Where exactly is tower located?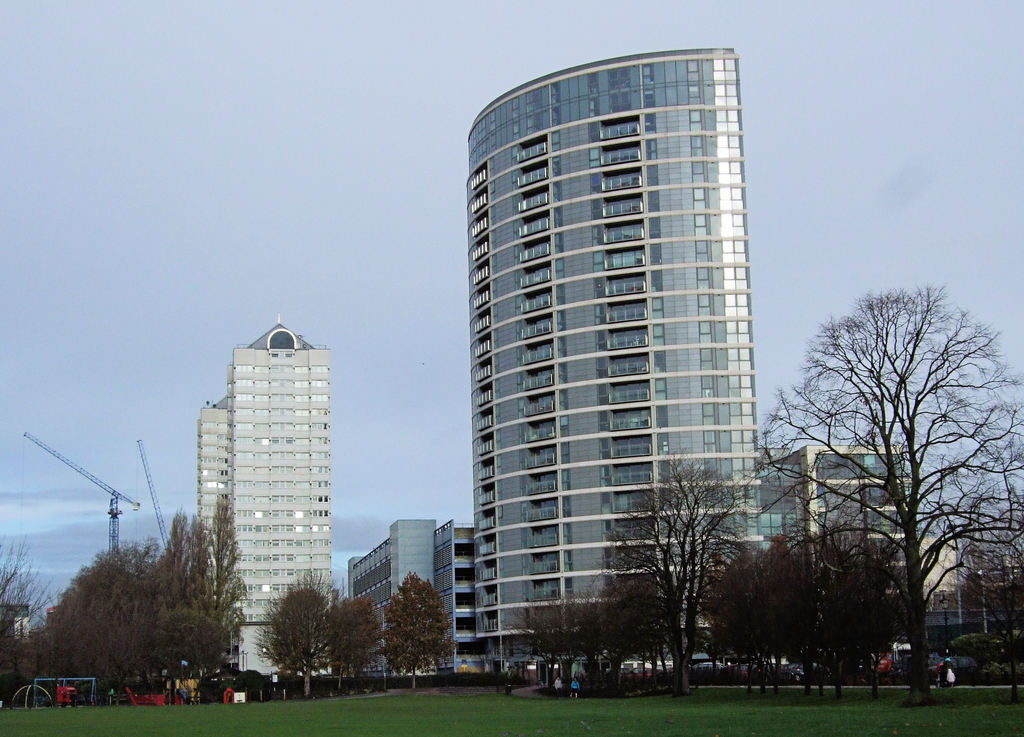
Its bounding box is x1=225 y1=315 x2=344 y2=683.
